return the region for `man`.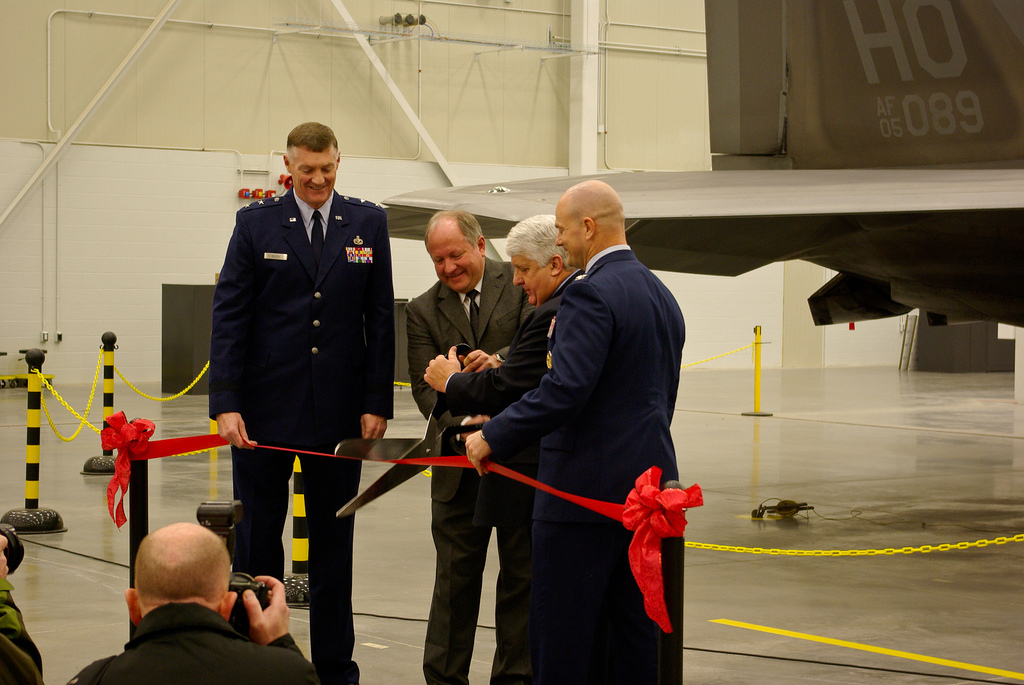
<box>207,120,395,684</box>.
